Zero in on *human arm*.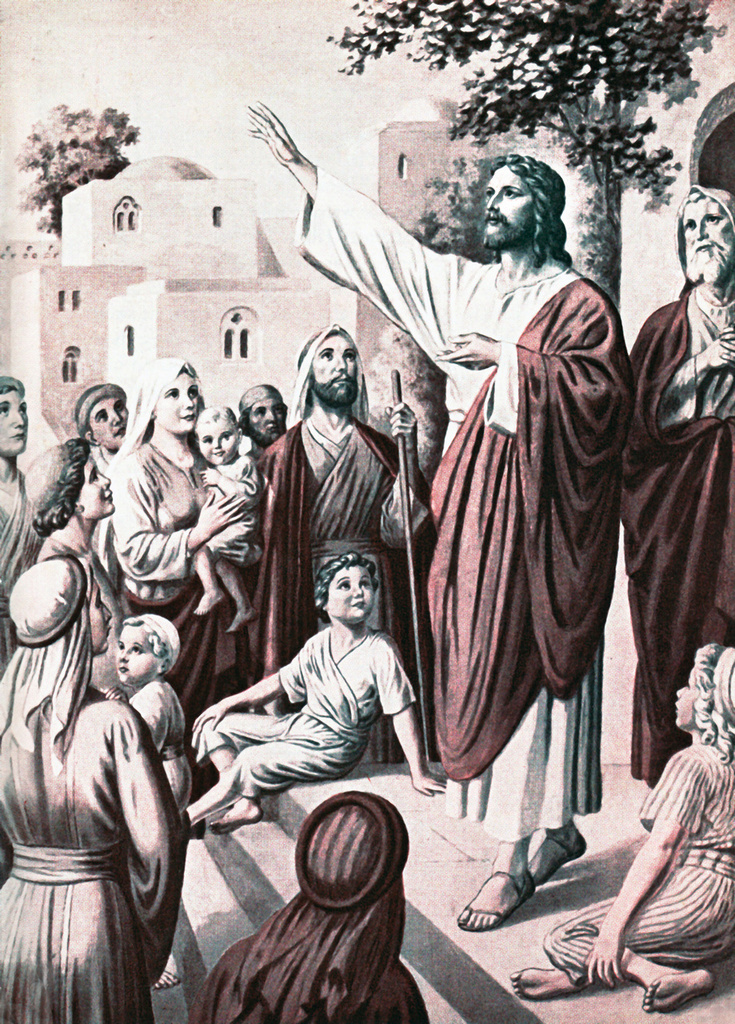
Zeroed in: [192, 635, 320, 730].
